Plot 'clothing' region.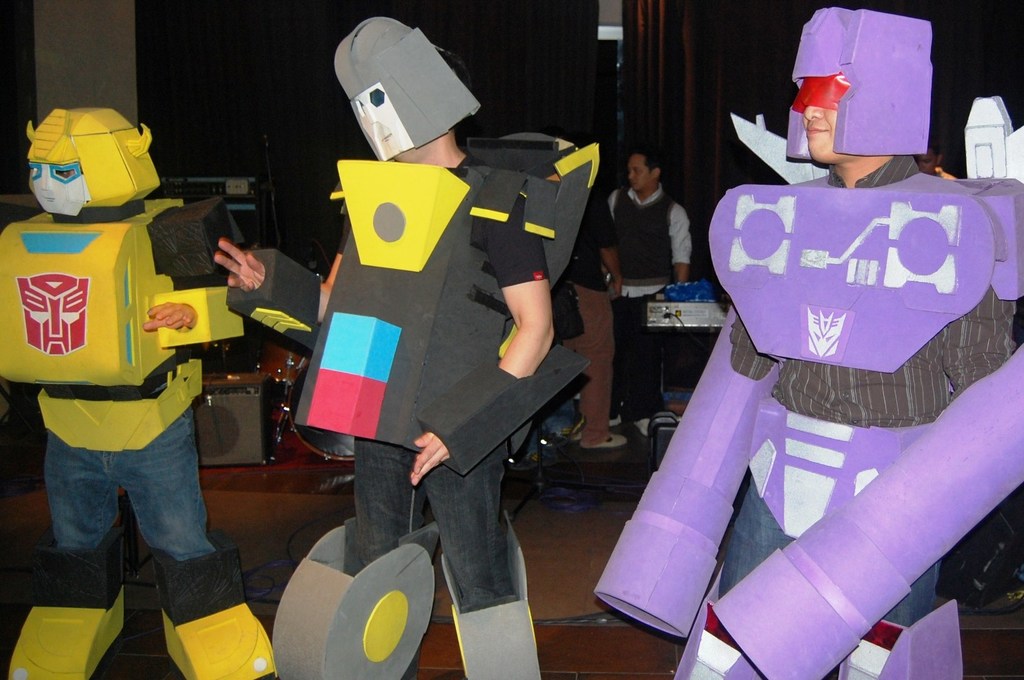
Plotted at x1=335 y1=153 x2=551 y2=608.
